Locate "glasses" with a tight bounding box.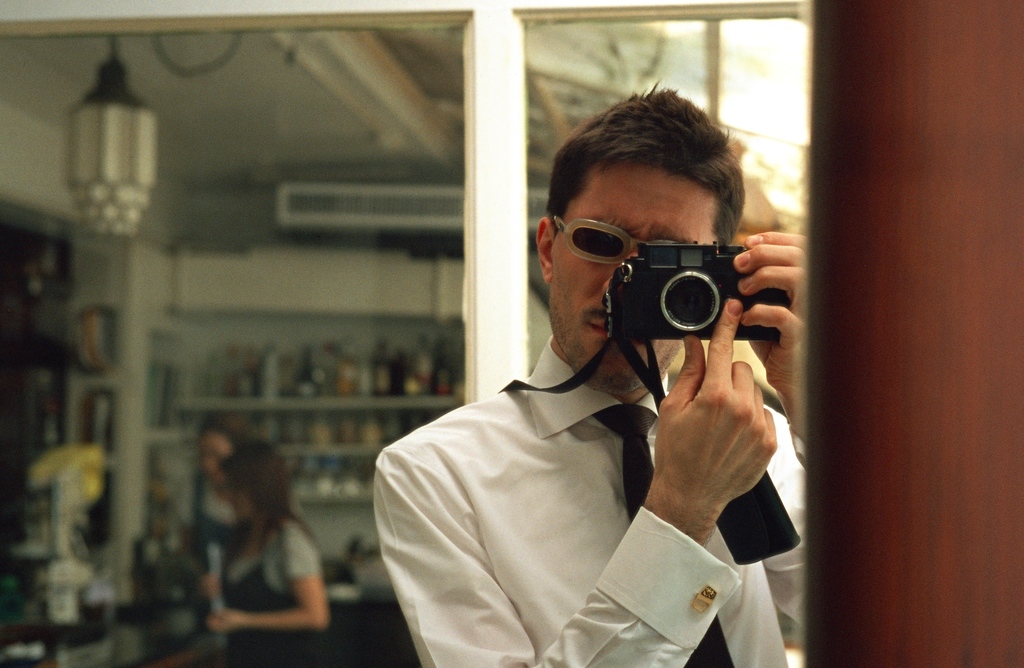
{"x1": 554, "y1": 219, "x2": 688, "y2": 275}.
